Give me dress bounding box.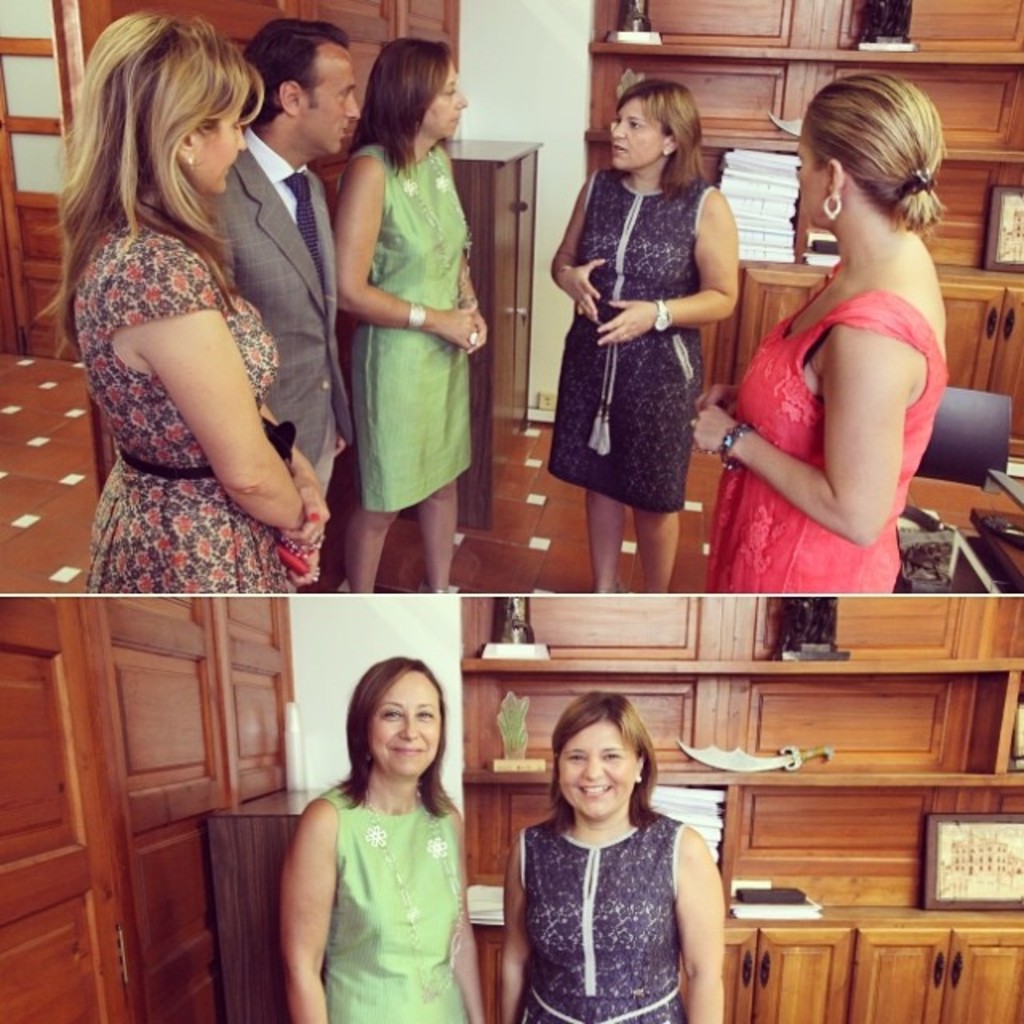
box=[517, 806, 683, 1022].
